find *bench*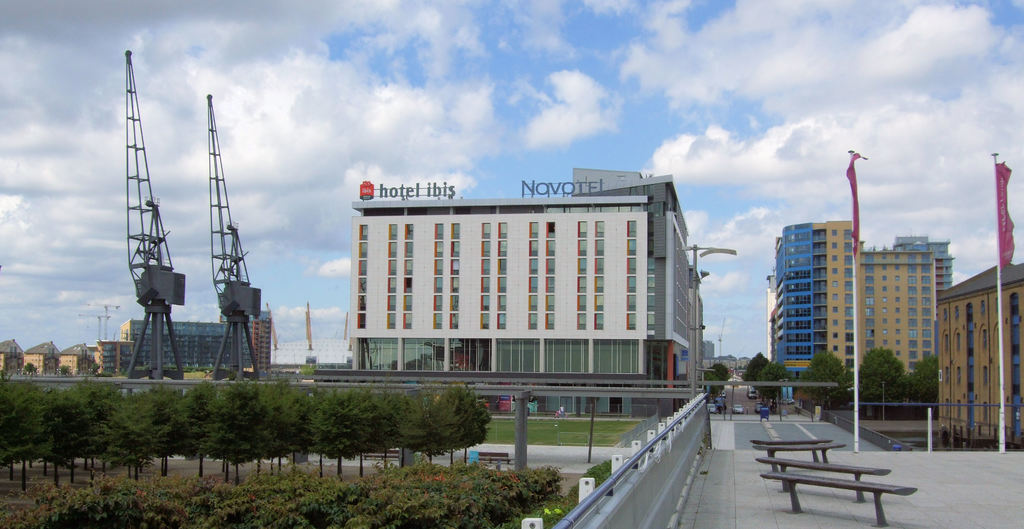
{"x1": 761, "y1": 446, "x2": 841, "y2": 465}
